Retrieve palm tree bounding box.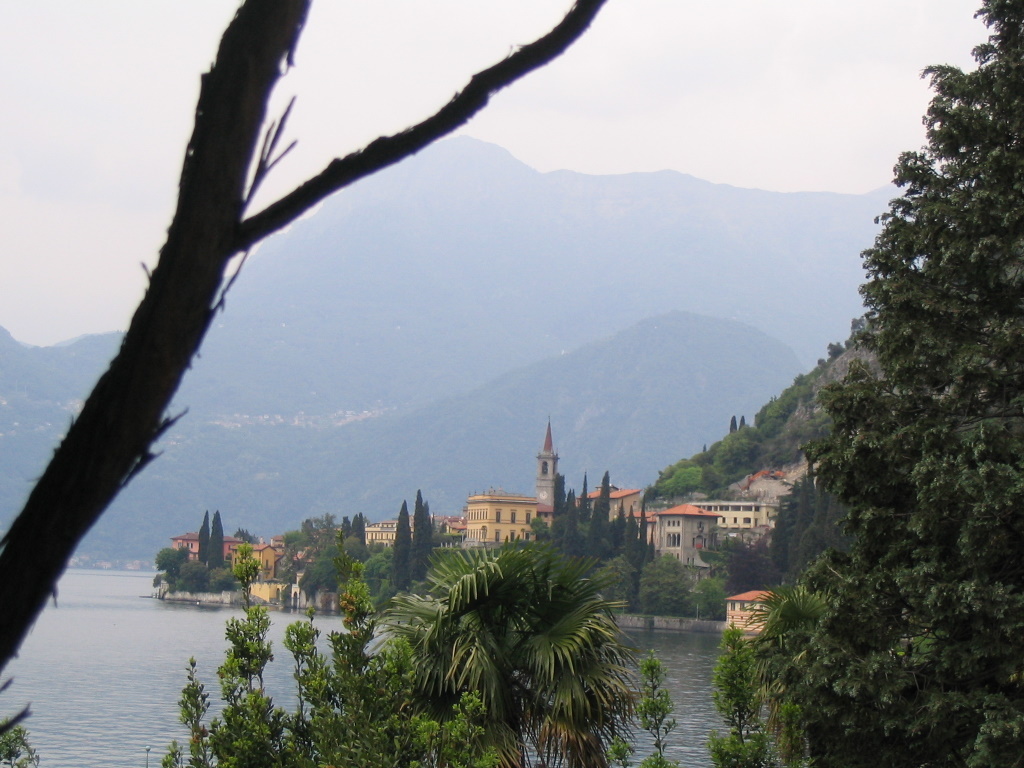
Bounding box: [x1=298, y1=644, x2=343, y2=749].
